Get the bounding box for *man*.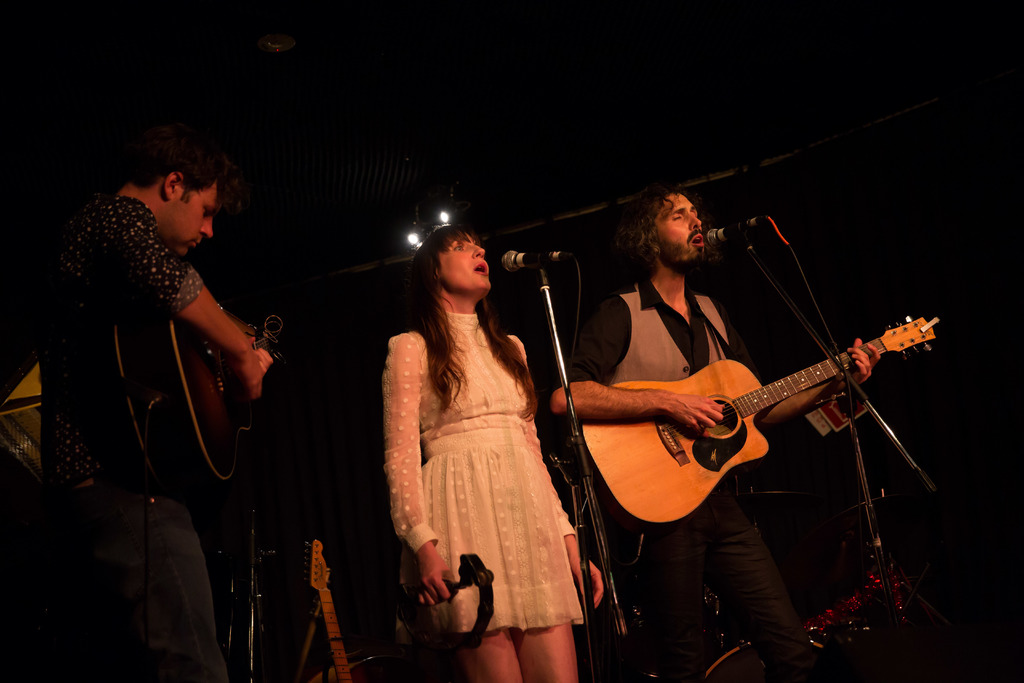
33 122 286 675.
